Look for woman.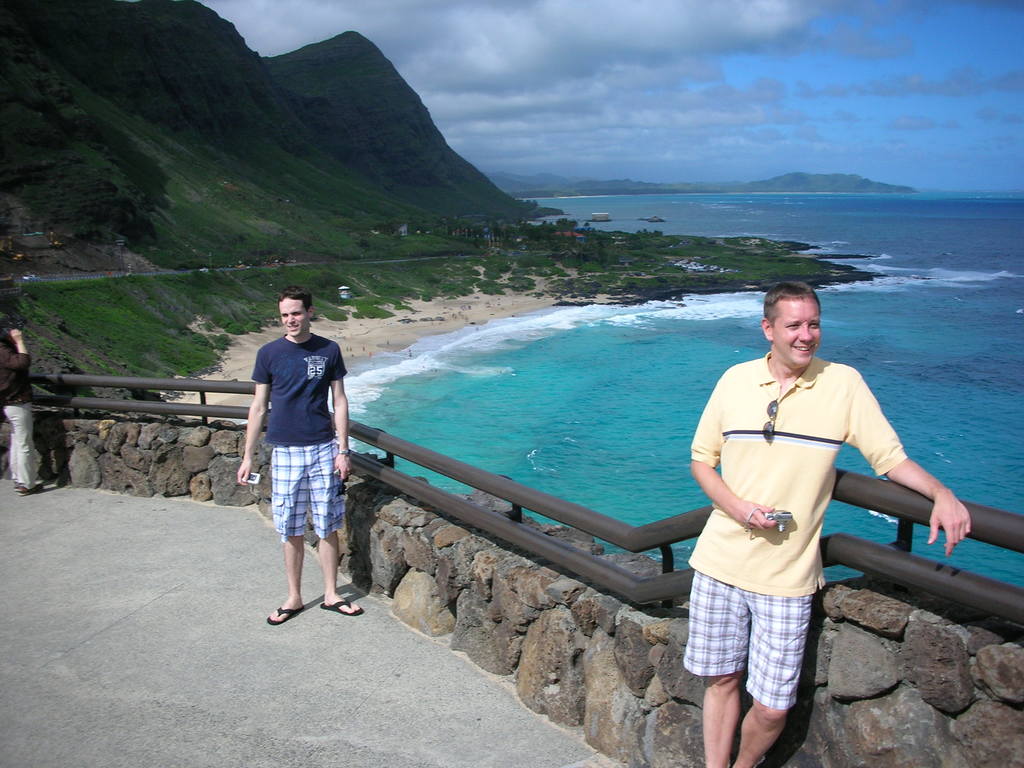
Found: {"left": 0, "top": 316, "right": 38, "bottom": 491}.
